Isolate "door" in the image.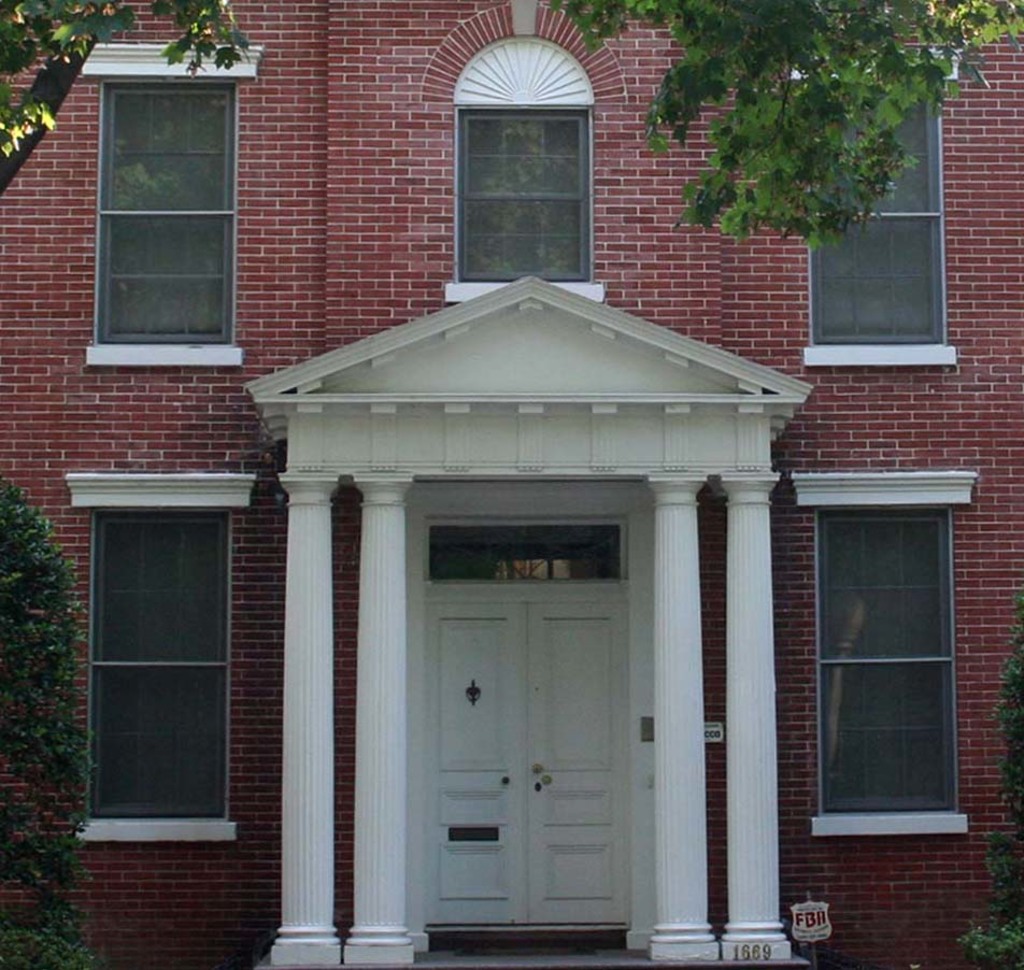
Isolated region: Rect(387, 528, 688, 887).
